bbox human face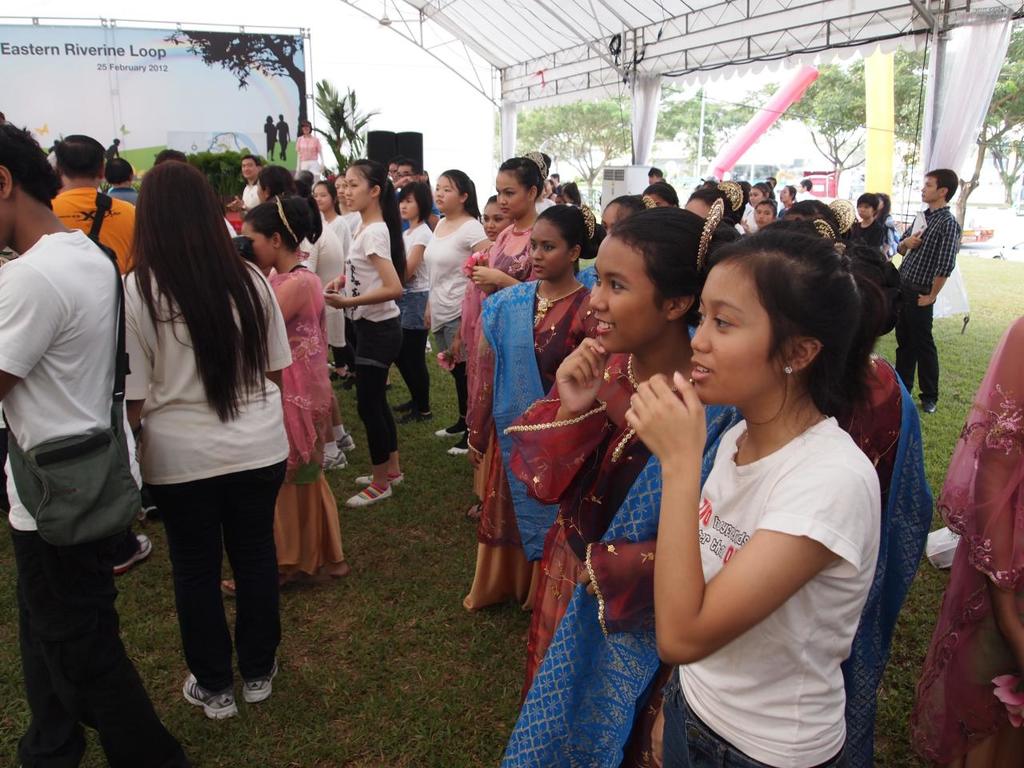
region(398, 166, 411, 178)
